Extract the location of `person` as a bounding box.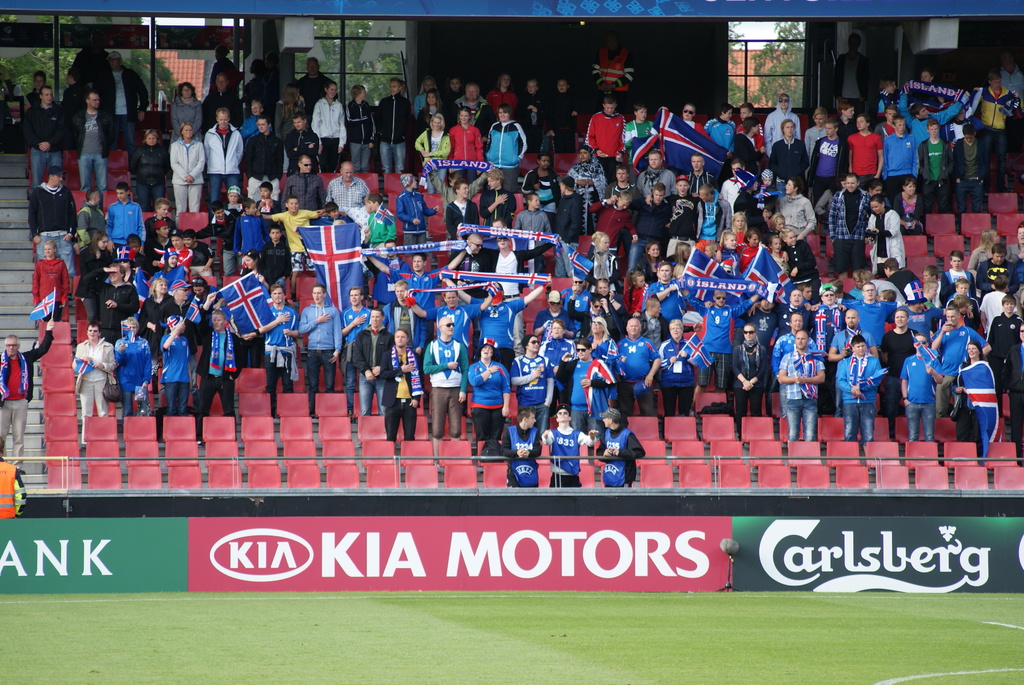
138 126 176 206.
